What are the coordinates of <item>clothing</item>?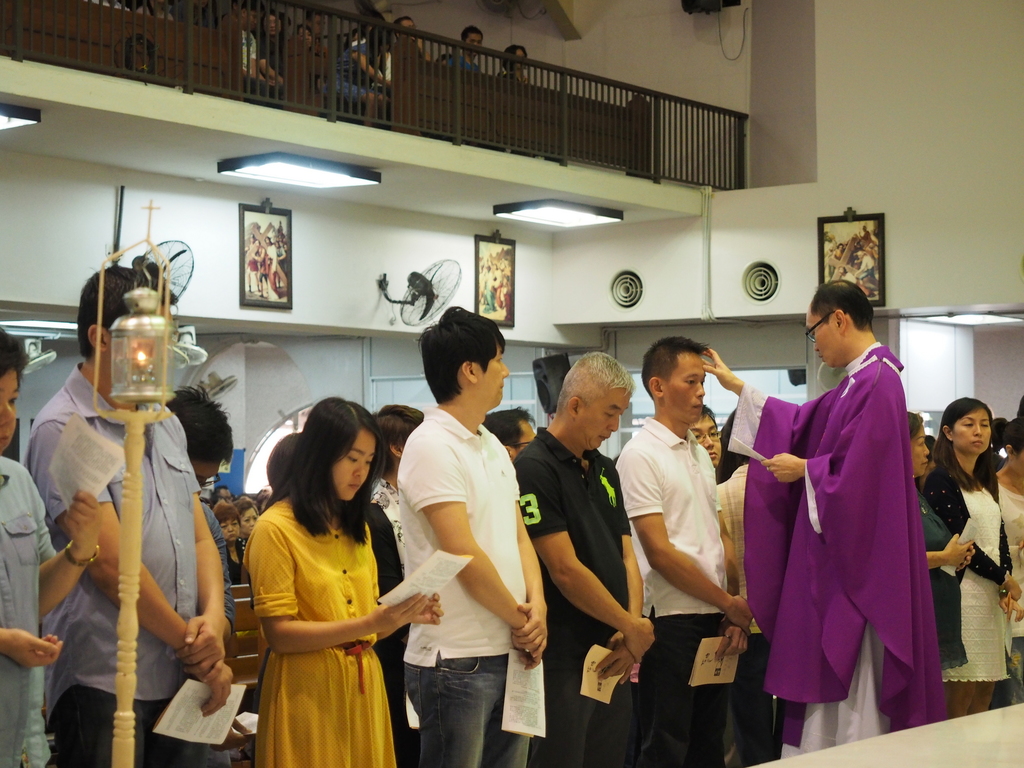
(912, 493, 970, 672).
